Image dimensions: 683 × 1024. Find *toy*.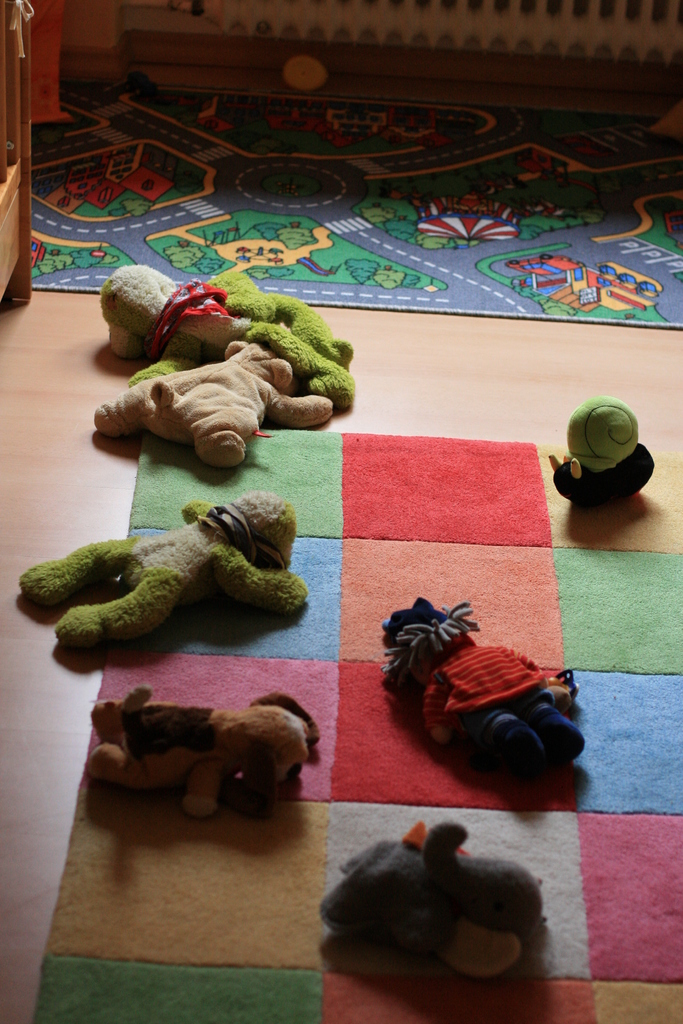
<box>385,604,577,788</box>.
